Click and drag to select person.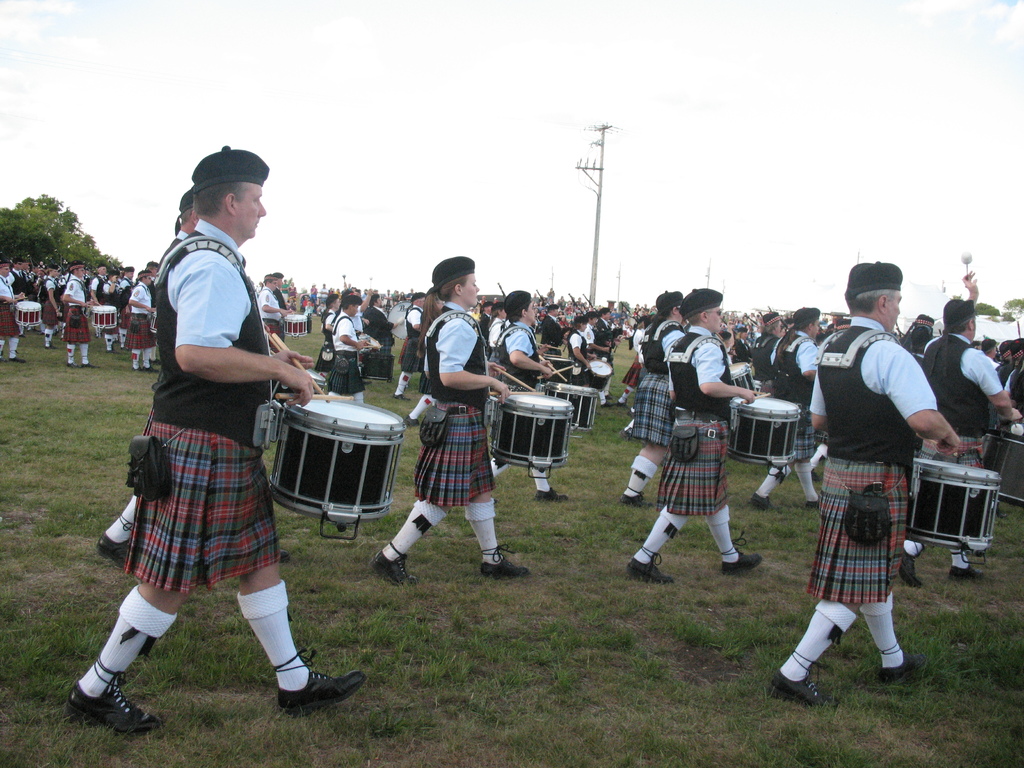
Selection: [x1=624, y1=291, x2=768, y2=585].
